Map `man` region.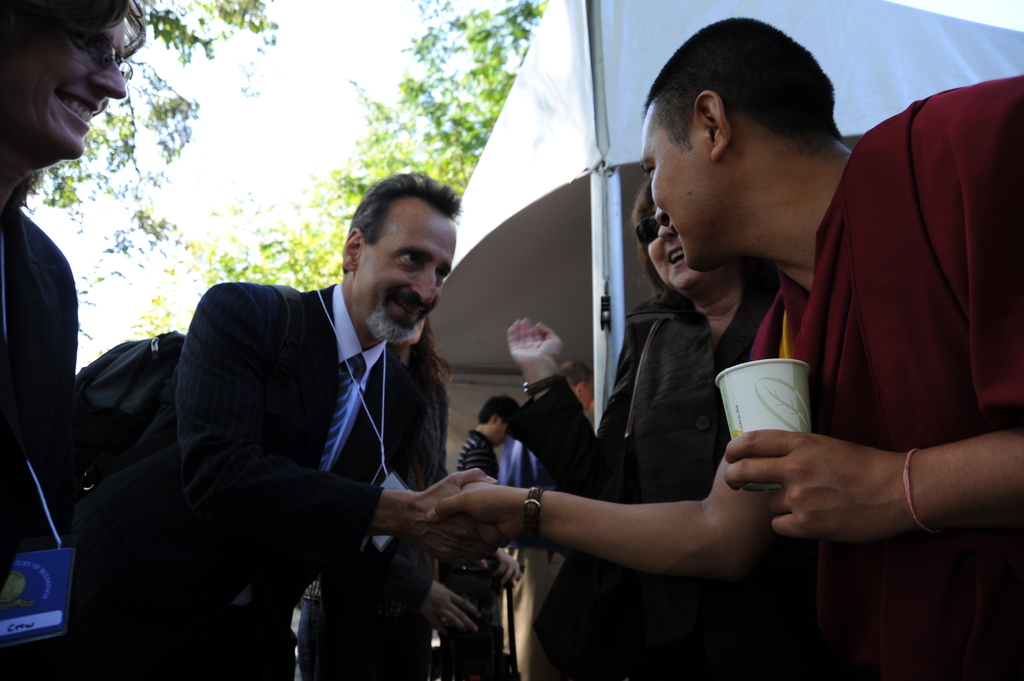
Mapped to 454/396/519/680.
